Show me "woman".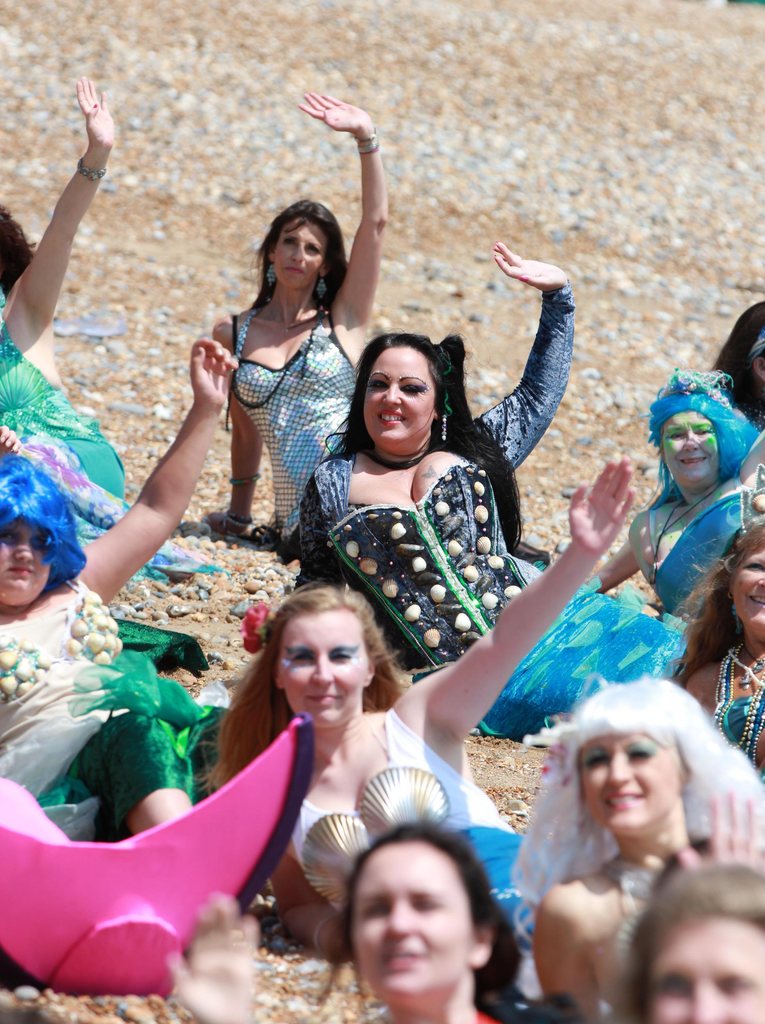
"woman" is here: bbox=(723, 295, 764, 401).
